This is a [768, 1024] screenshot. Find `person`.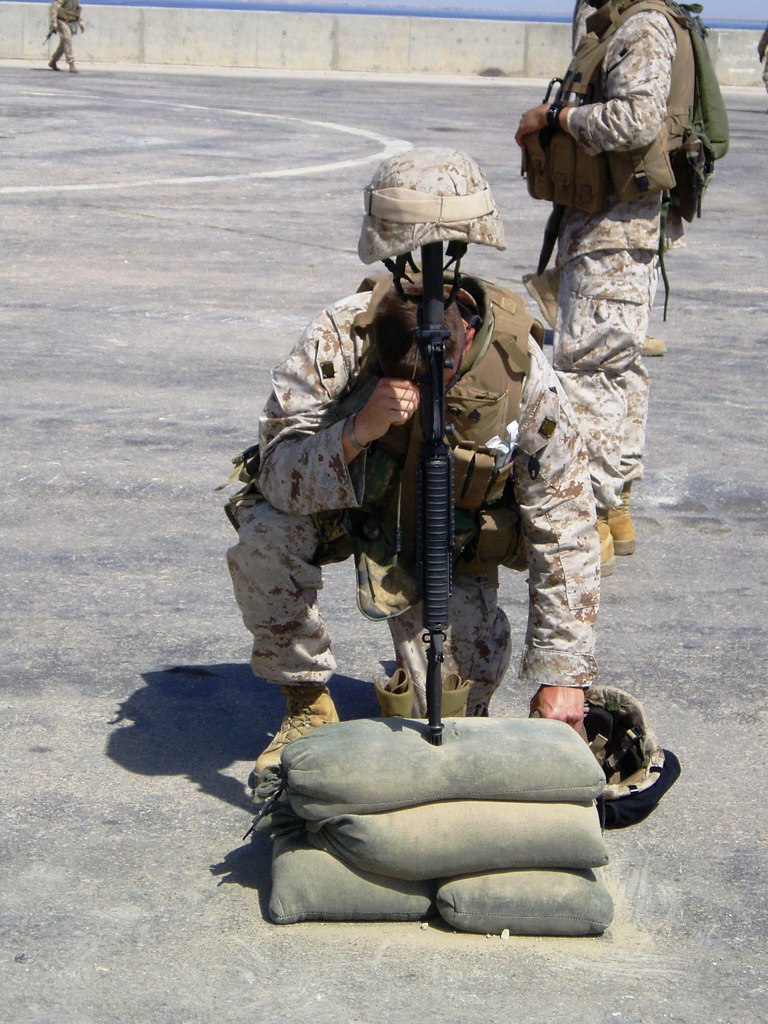
Bounding box: 515 0 689 568.
